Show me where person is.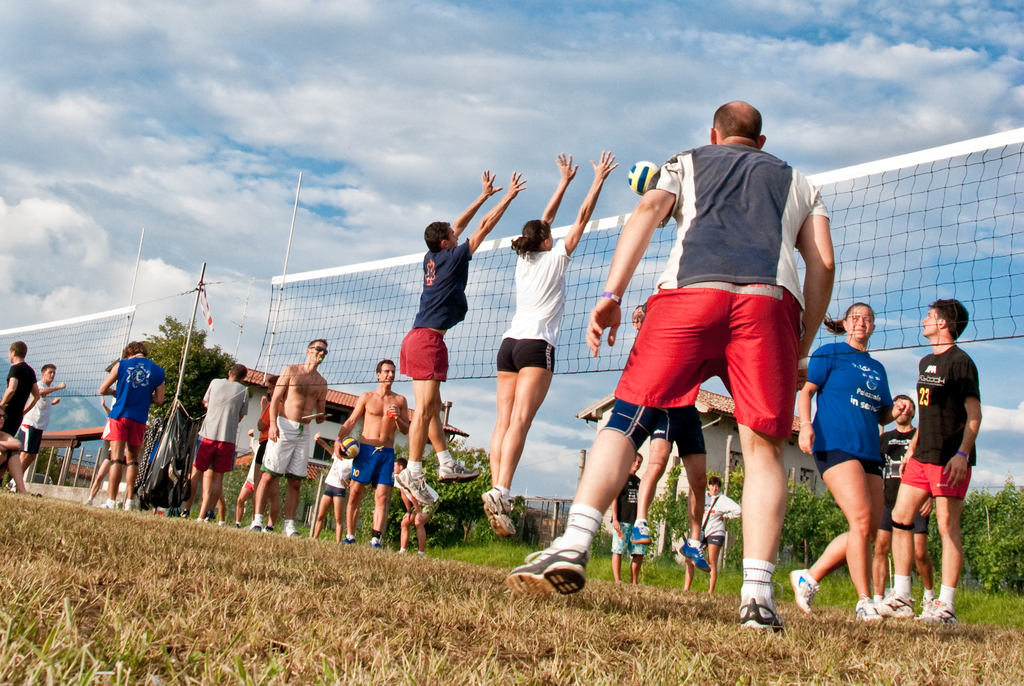
person is at 0:339:42:435.
